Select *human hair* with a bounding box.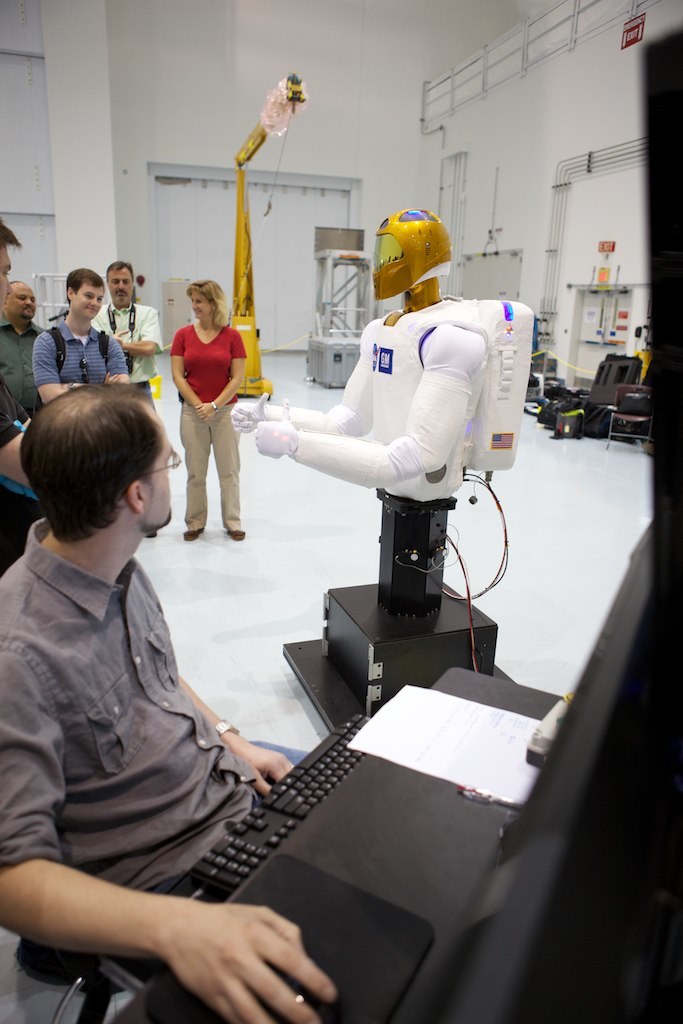
Rect(66, 268, 105, 307).
